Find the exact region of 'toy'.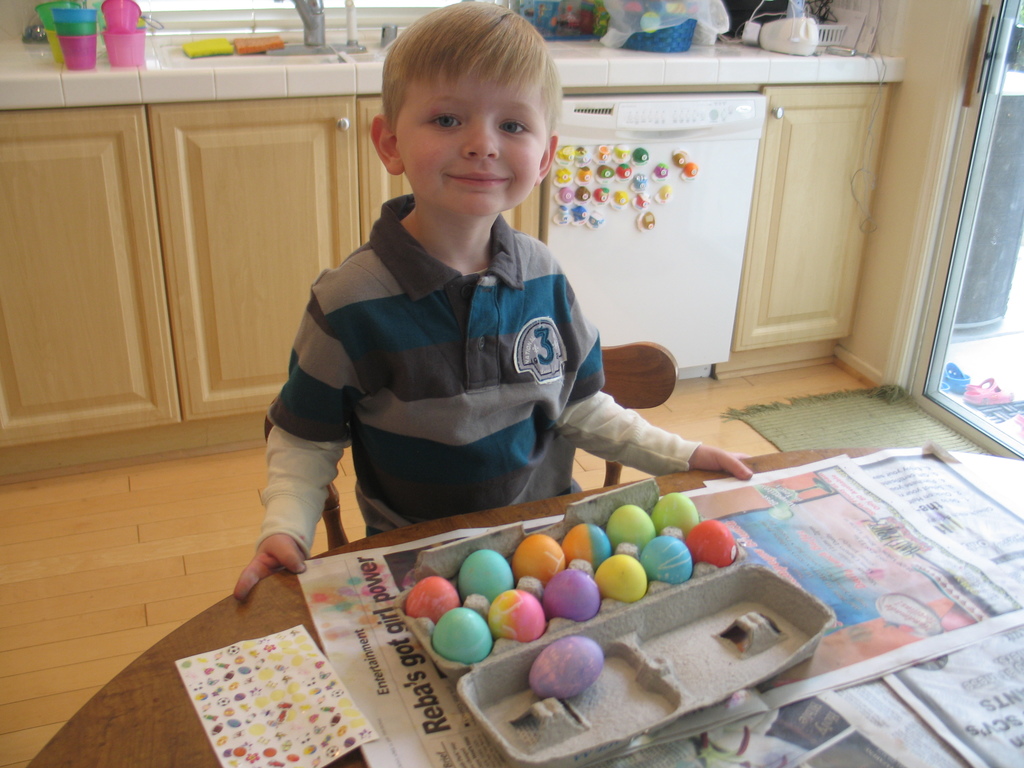
Exact region: l=653, t=161, r=668, b=179.
